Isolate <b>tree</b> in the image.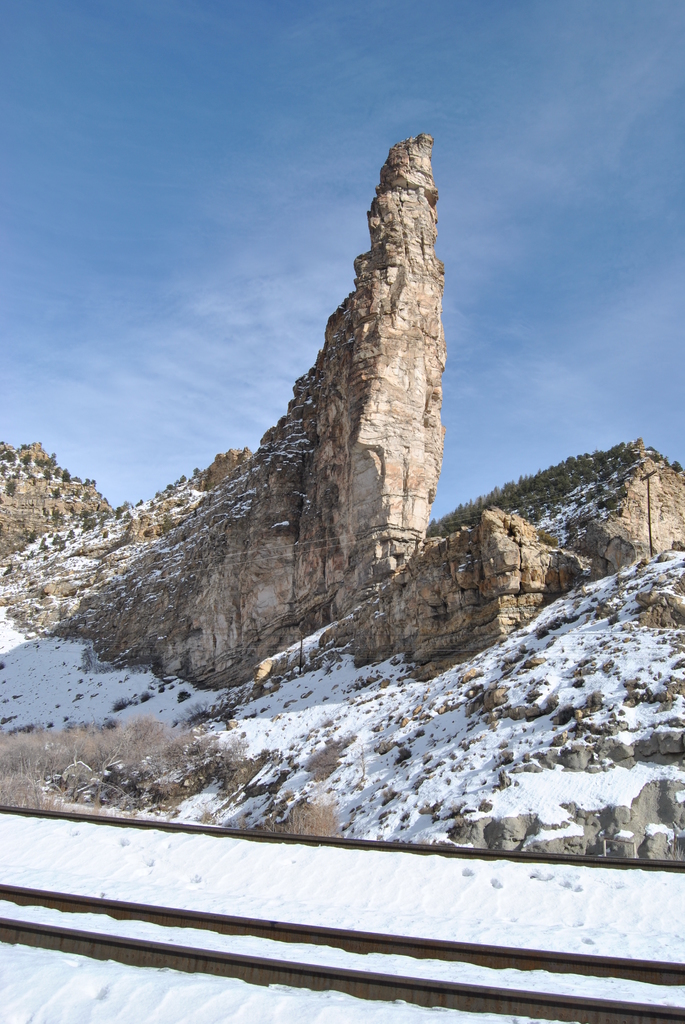
Isolated region: box=[0, 463, 4, 477].
